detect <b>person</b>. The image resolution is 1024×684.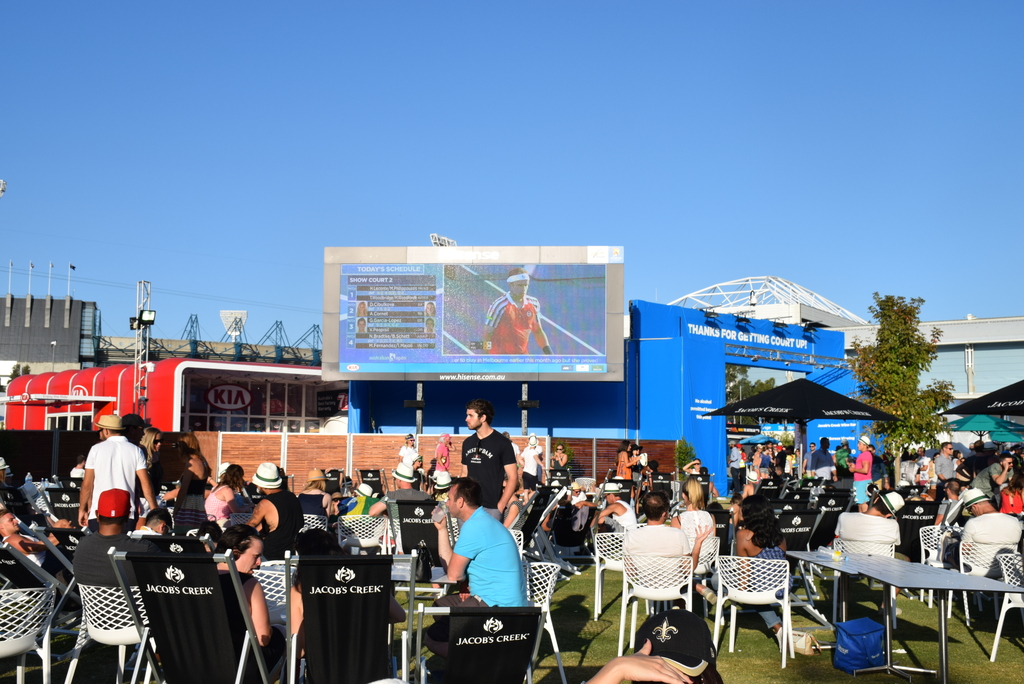
crop(580, 484, 636, 549).
